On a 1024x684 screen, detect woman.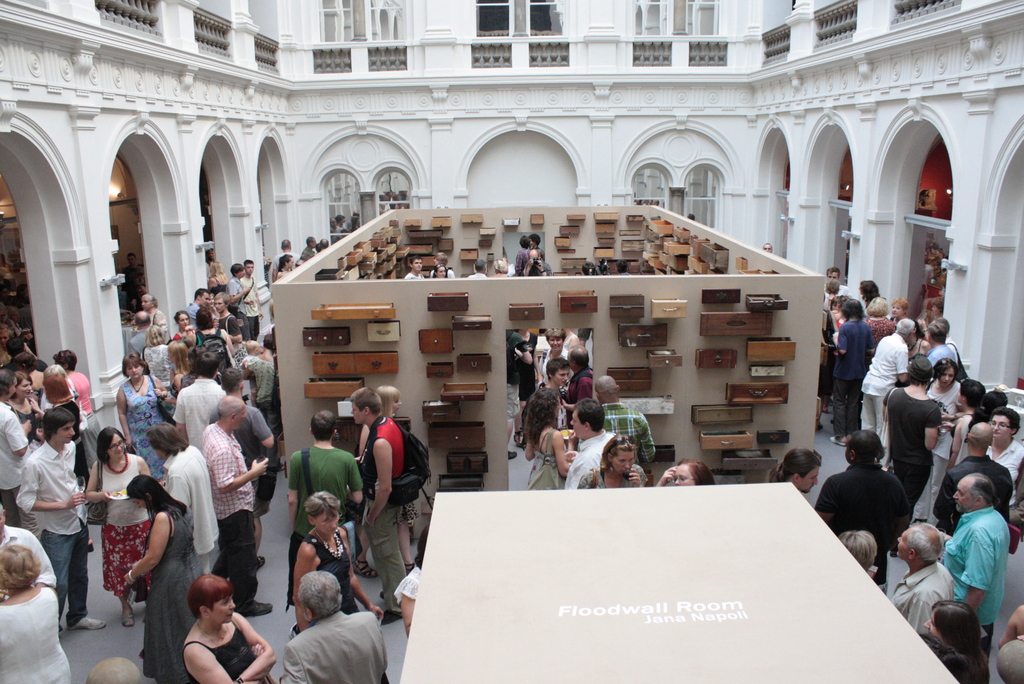
bbox=[920, 359, 961, 526].
